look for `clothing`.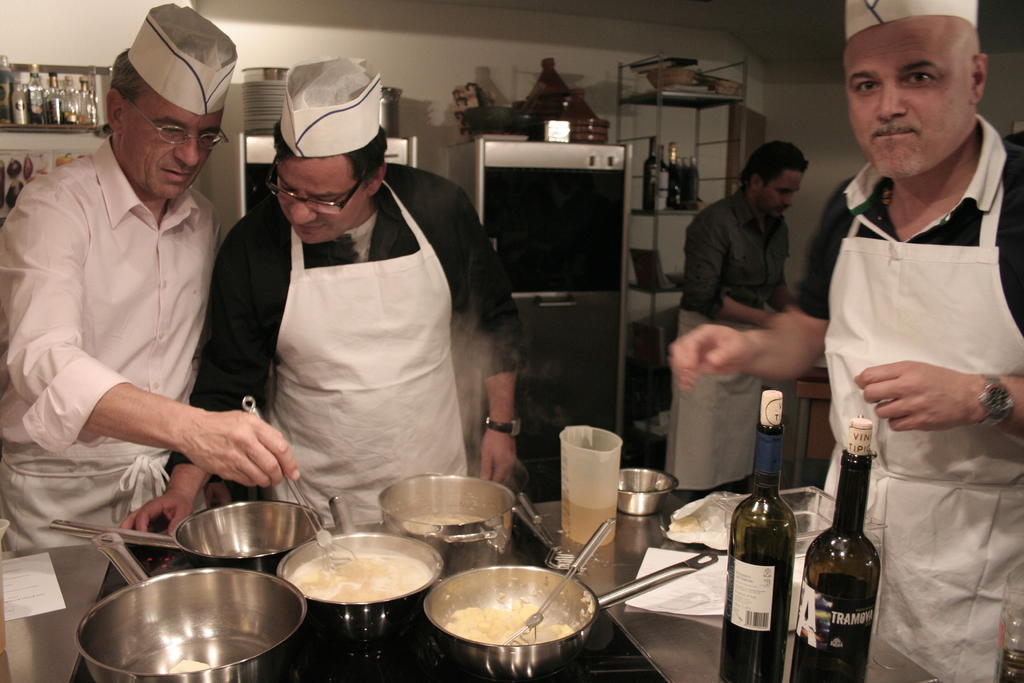
Found: [left=815, top=117, right=1013, bottom=621].
